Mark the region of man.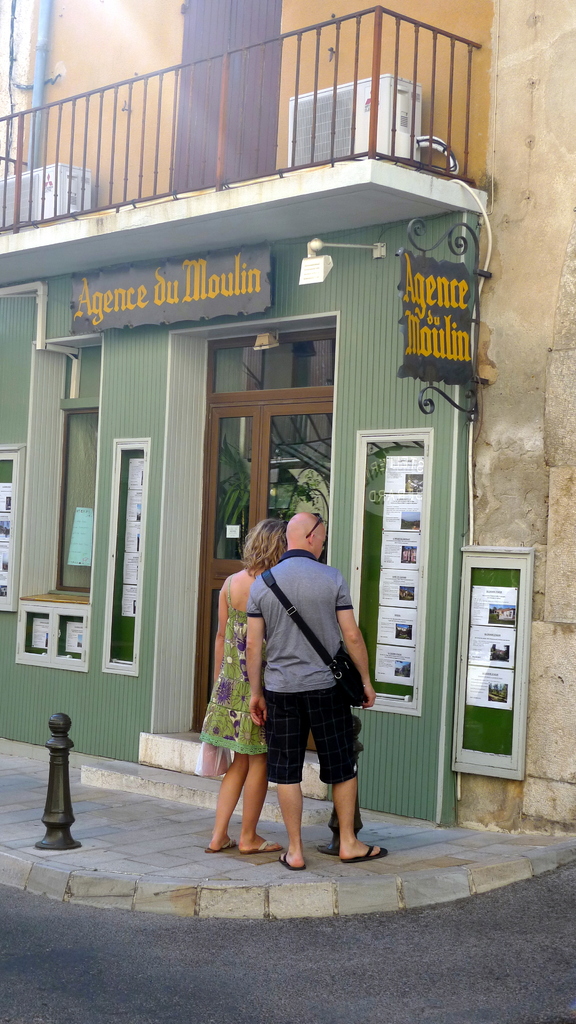
Region: box=[223, 520, 385, 872].
